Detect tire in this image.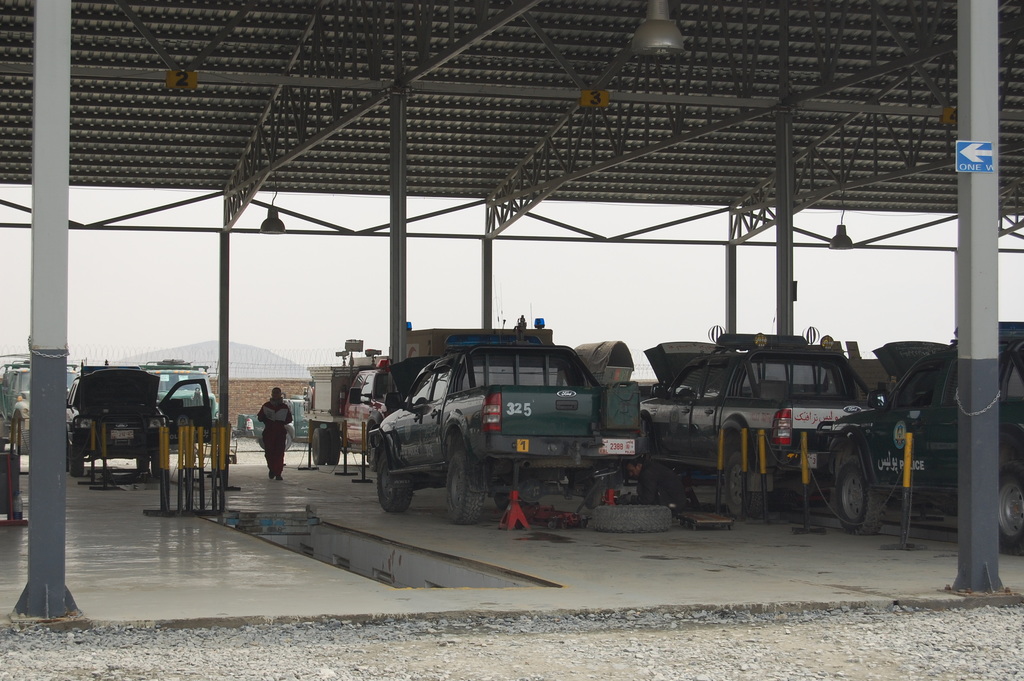
Detection: box=[150, 454, 161, 474].
